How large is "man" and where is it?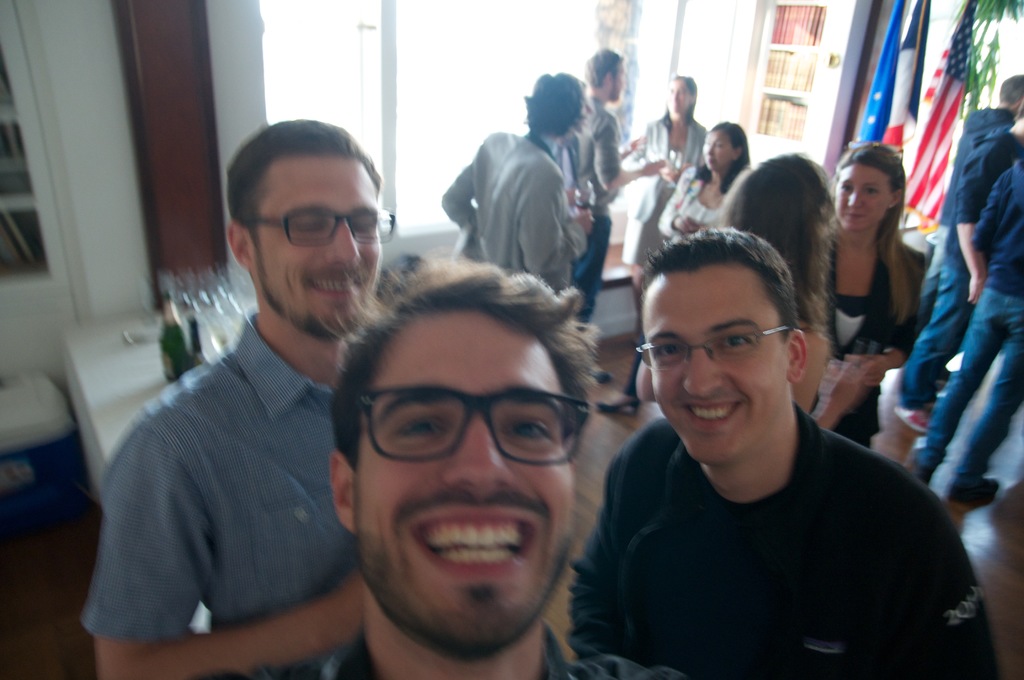
Bounding box: bbox=(435, 63, 591, 321).
